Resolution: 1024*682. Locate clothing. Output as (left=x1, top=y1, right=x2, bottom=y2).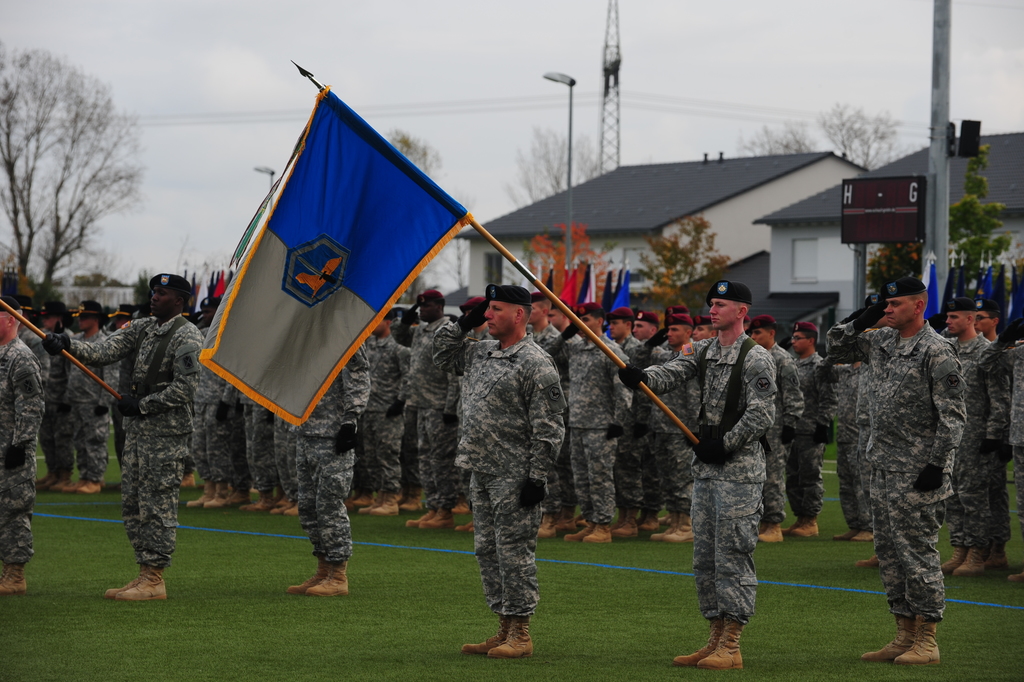
(left=65, top=318, right=207, bottom=573).
